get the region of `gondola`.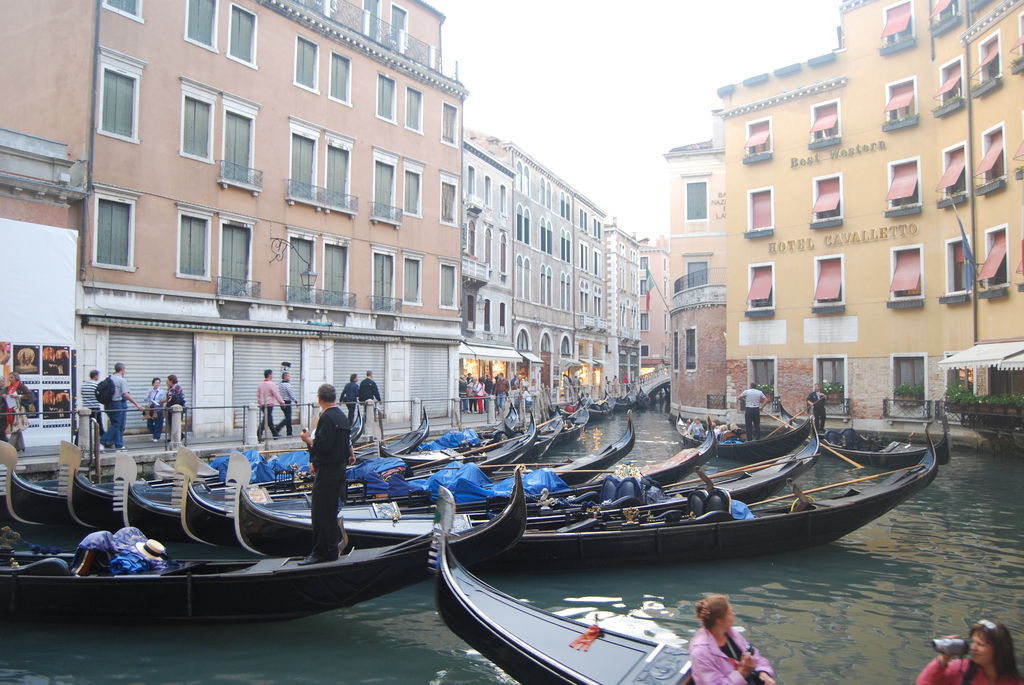
detection(611, 390, 633, 410).
